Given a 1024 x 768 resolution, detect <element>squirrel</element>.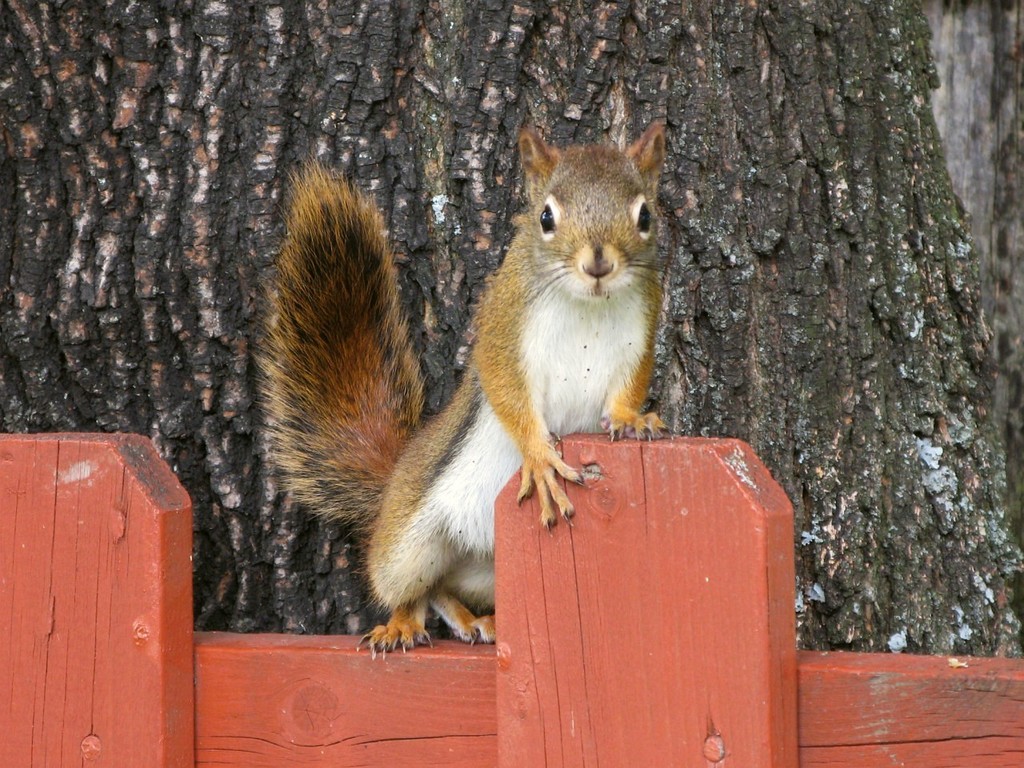
(x1=250, y1=112, x2=675, y2=662).
